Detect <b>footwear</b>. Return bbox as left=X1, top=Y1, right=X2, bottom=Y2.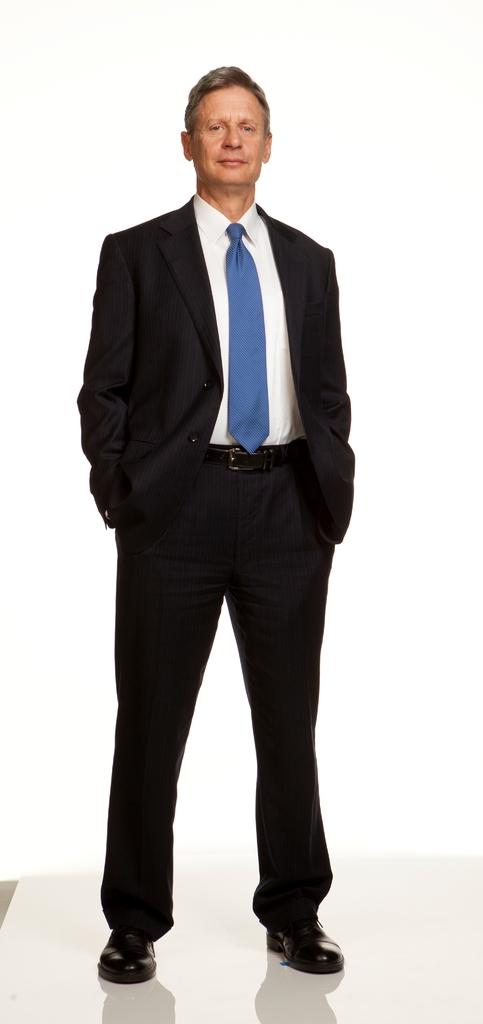
left=97, top=934, right=155, bottom=984.
